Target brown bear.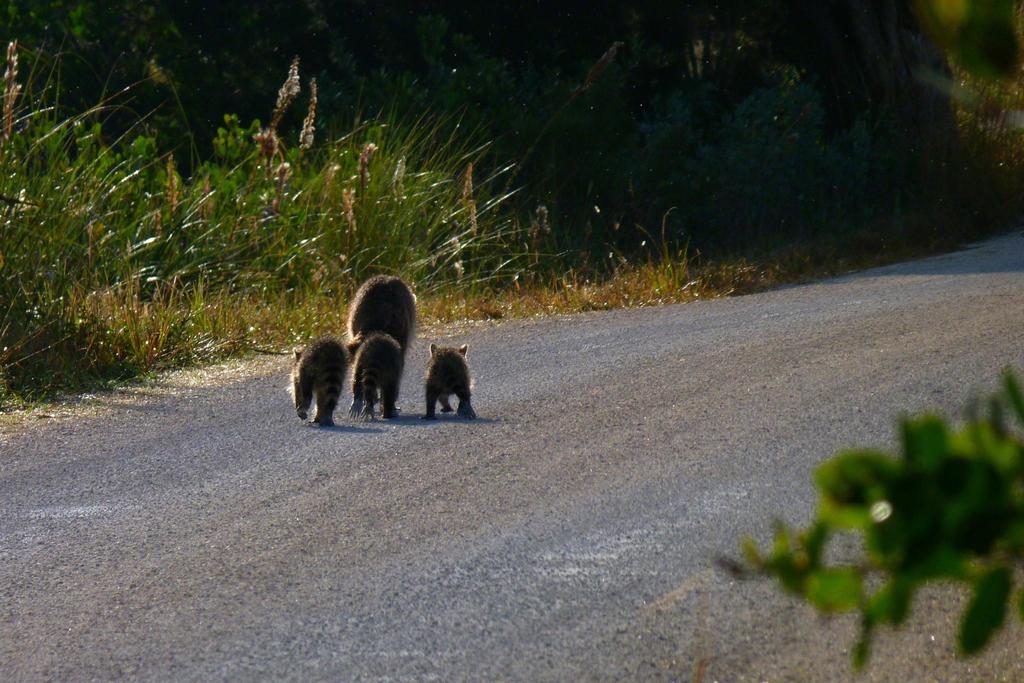
Target region: 349, 331, 406, 421.
